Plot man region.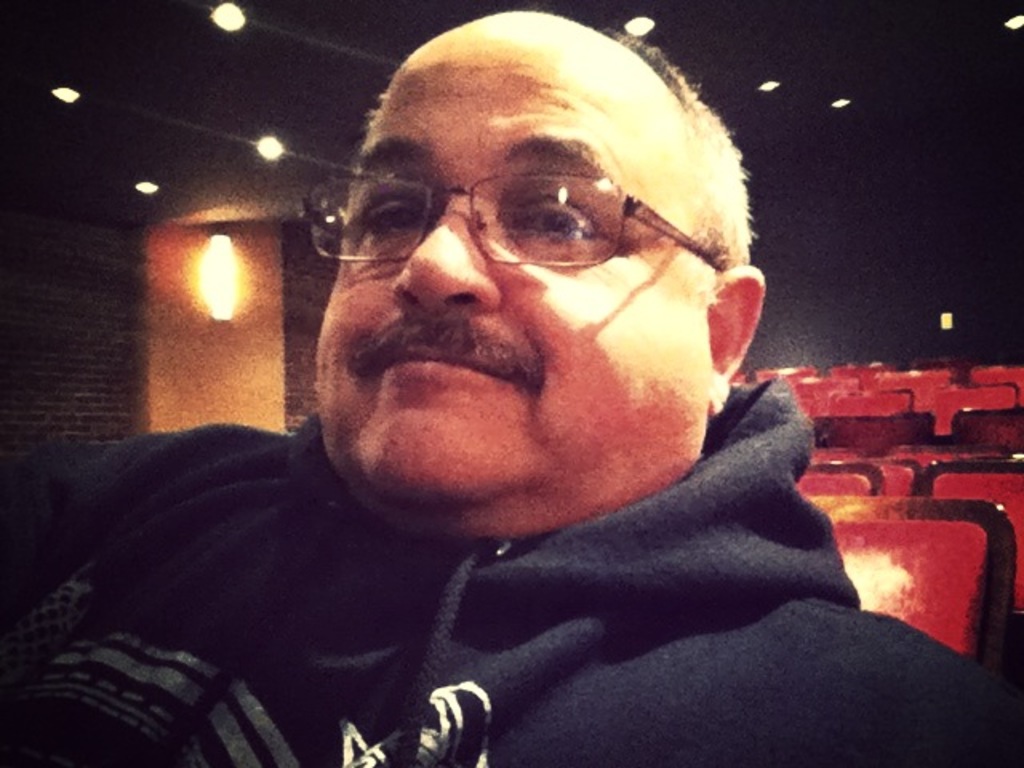
Plotted at crop(35, 6, 978, 755).
